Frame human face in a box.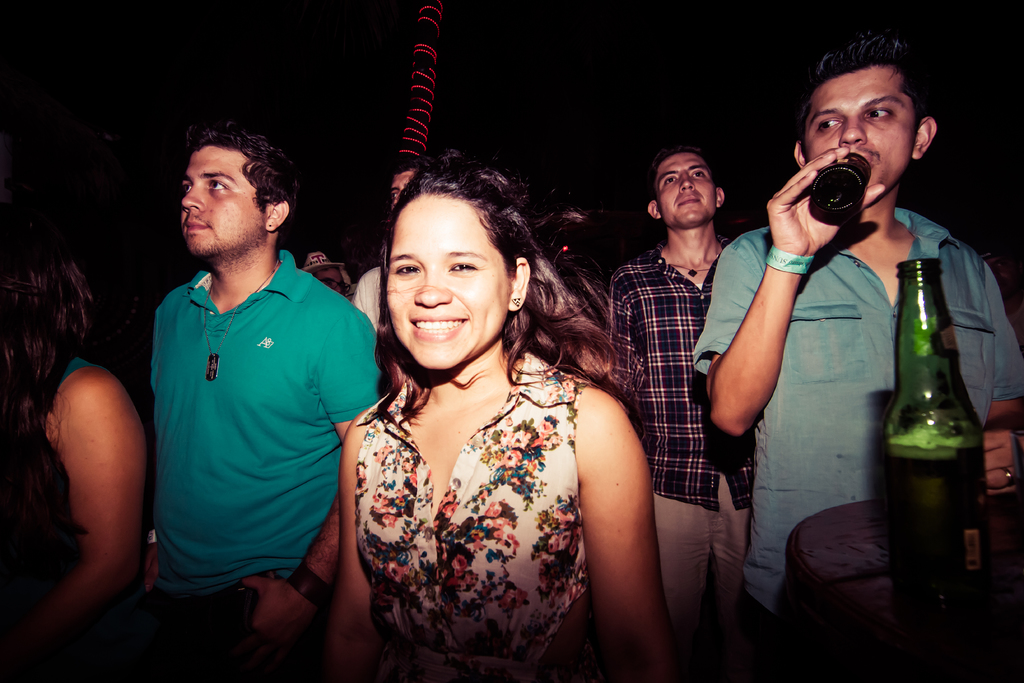
(653,151,718,222).
